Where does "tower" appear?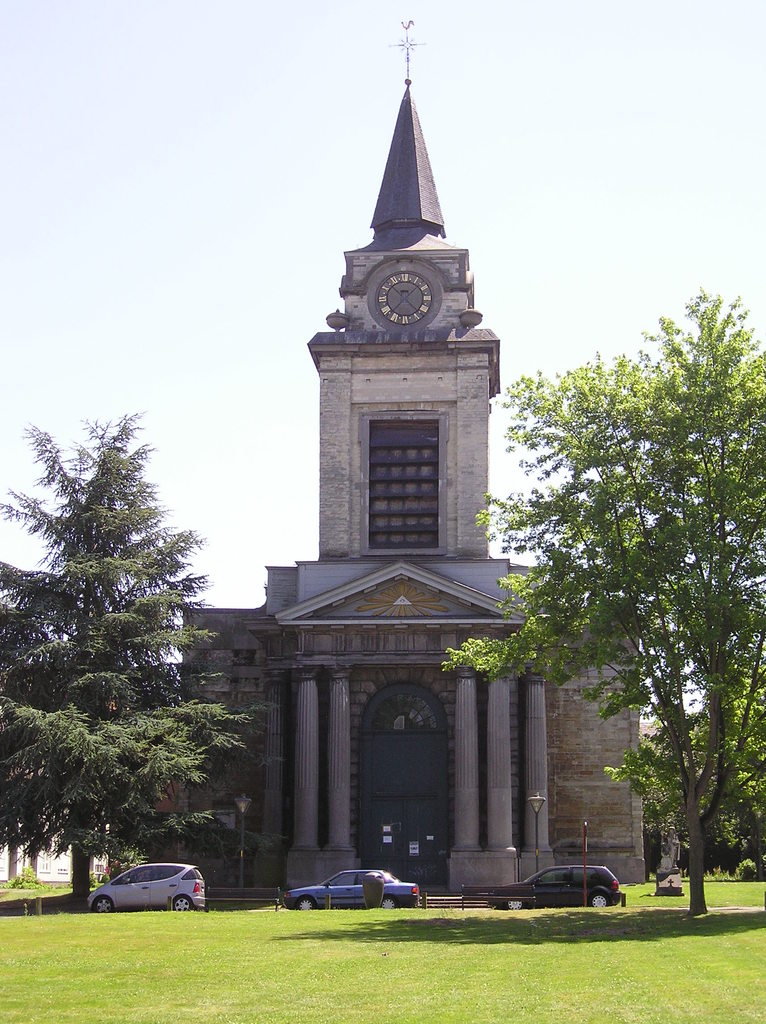
Appears at x1=113, y1=21, x2=643, y2=893.
